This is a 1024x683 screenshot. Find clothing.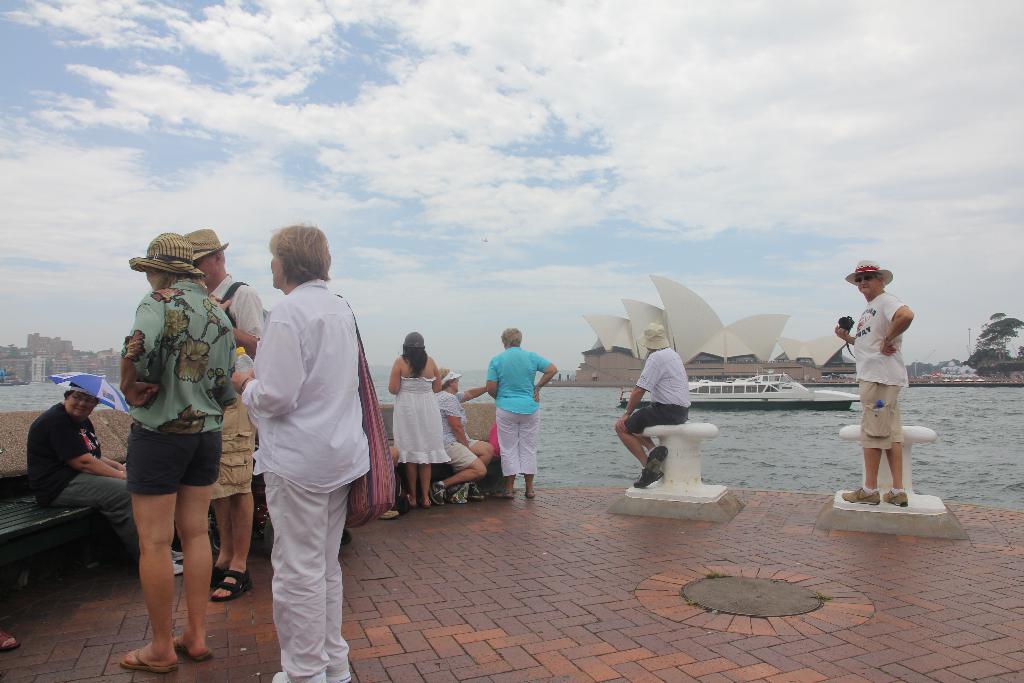
Bounding box: 395,368,451,466.
